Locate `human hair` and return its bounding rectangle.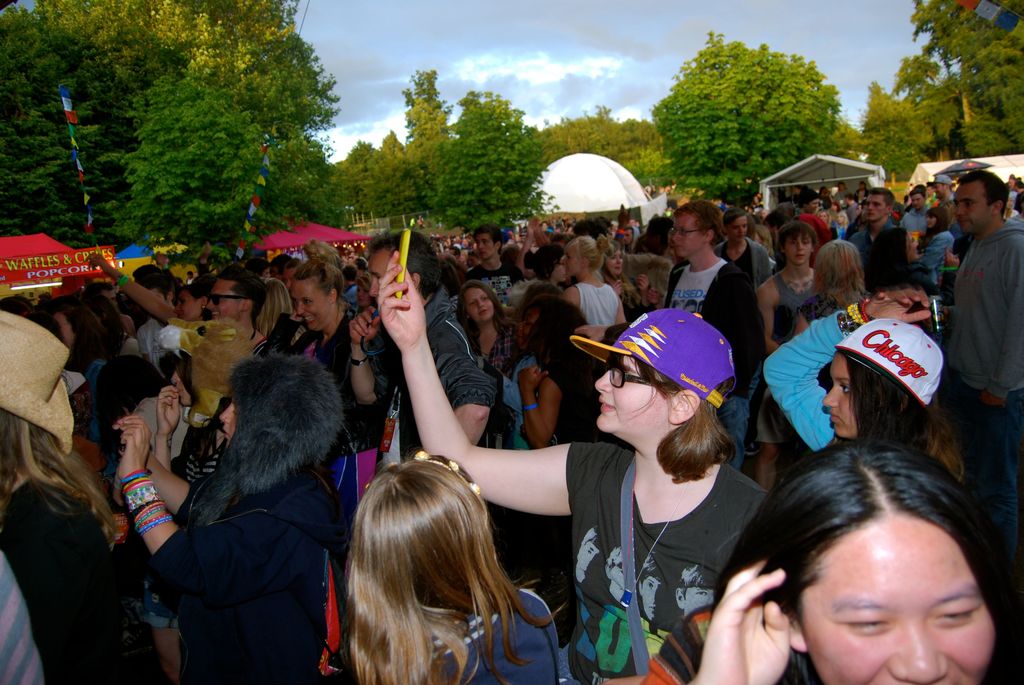
[x1=369, y1=228, x2=442, y2=300].
